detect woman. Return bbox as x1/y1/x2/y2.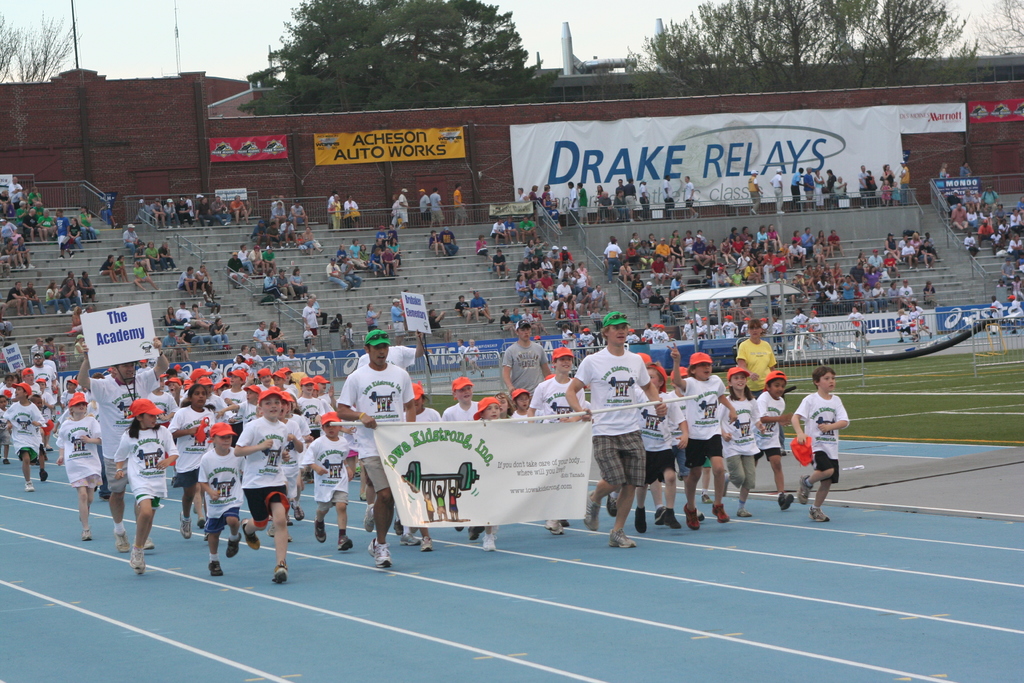
719/237/736/266.
